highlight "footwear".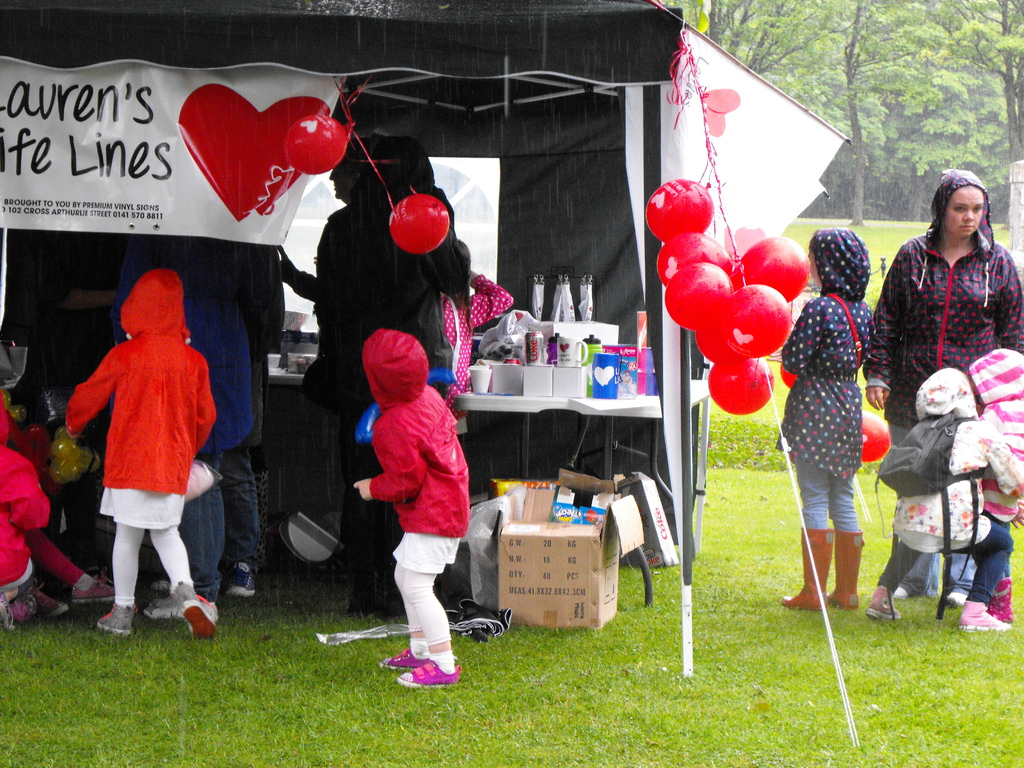
Highlighted region: [829,523,877,610].
